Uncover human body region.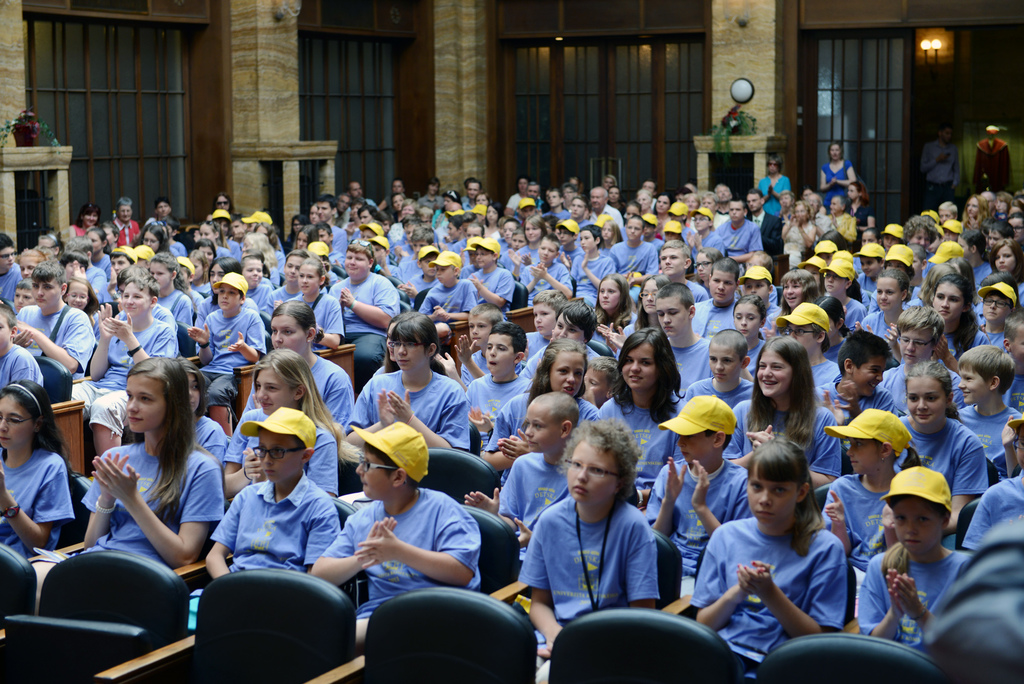
Uncovered: select_region(811, 379, 898, 432).
